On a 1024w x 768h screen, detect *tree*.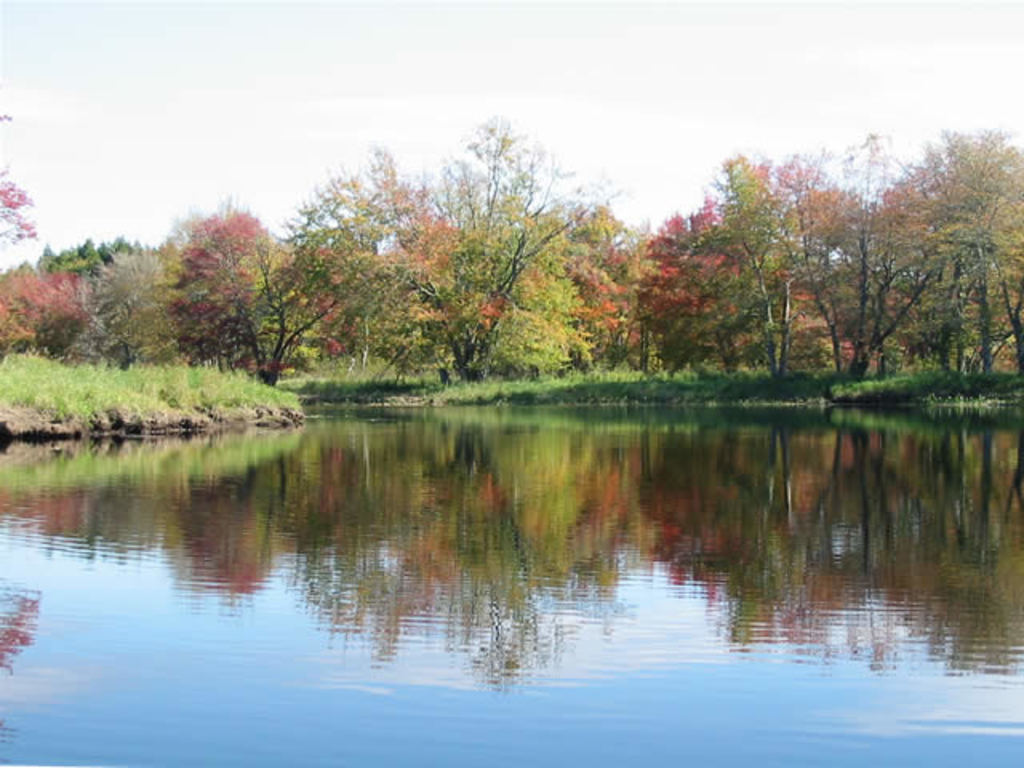
0,258,90,365.
